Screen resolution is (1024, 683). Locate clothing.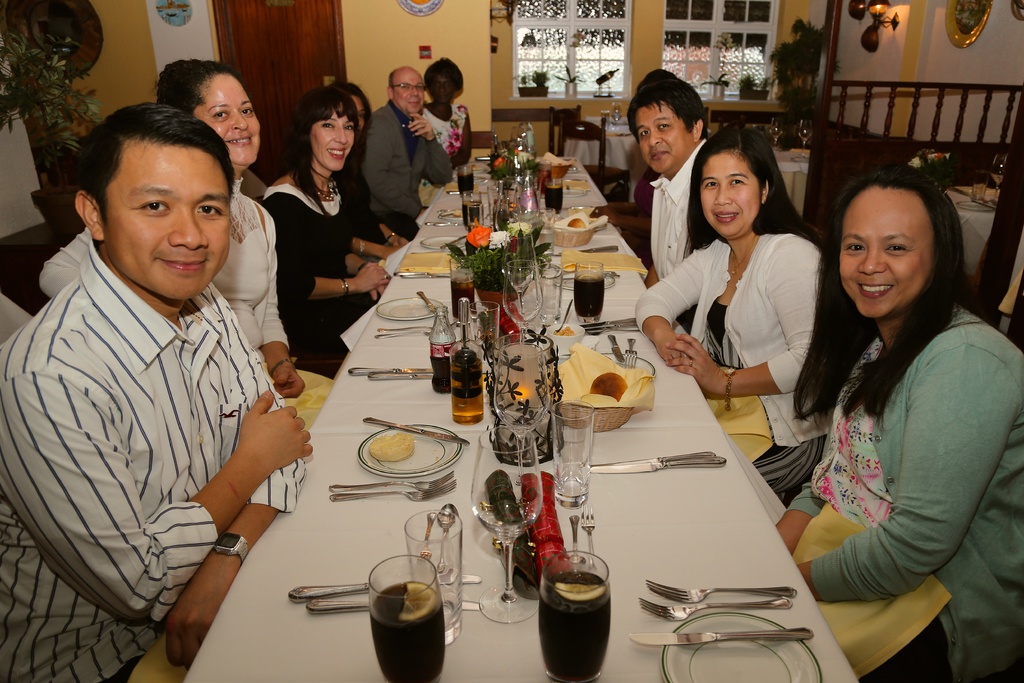
648, 128, 716, 285.
